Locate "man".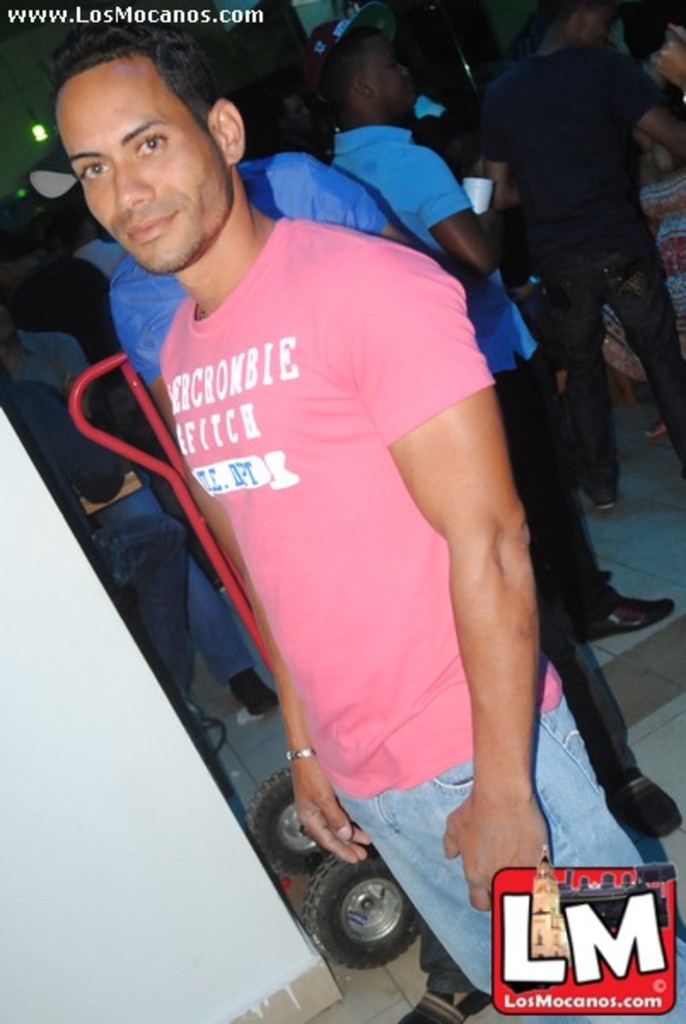
Bounding box: (44, 0, 684, 1022).
